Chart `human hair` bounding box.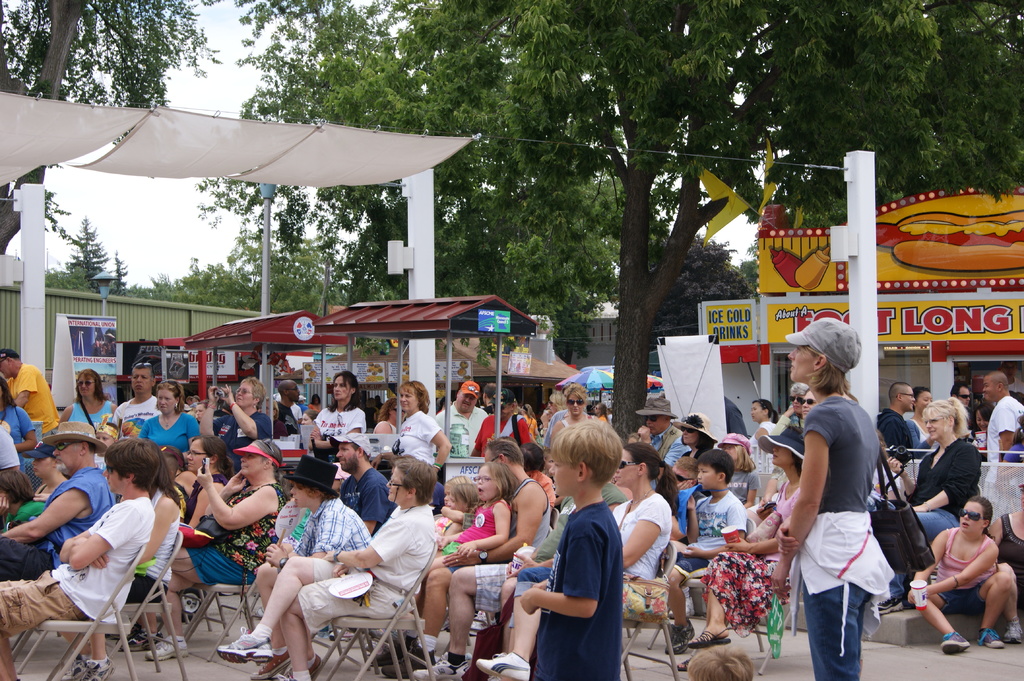
Charted: 332, 369, 358, 396.
